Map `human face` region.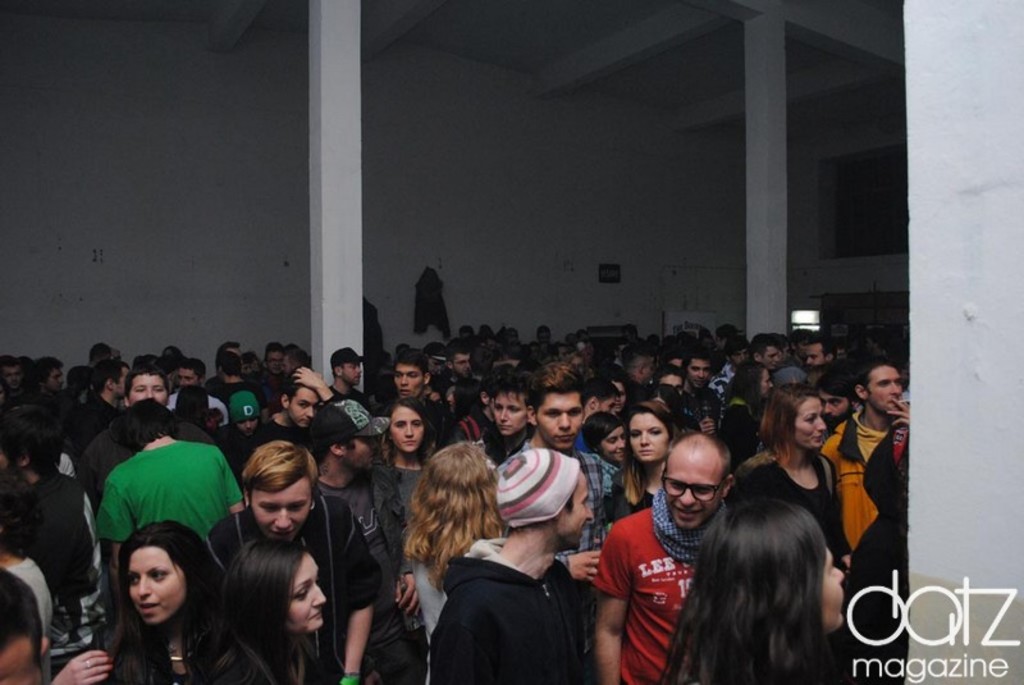
Mapped to detection(492, 391, 532, 439).
